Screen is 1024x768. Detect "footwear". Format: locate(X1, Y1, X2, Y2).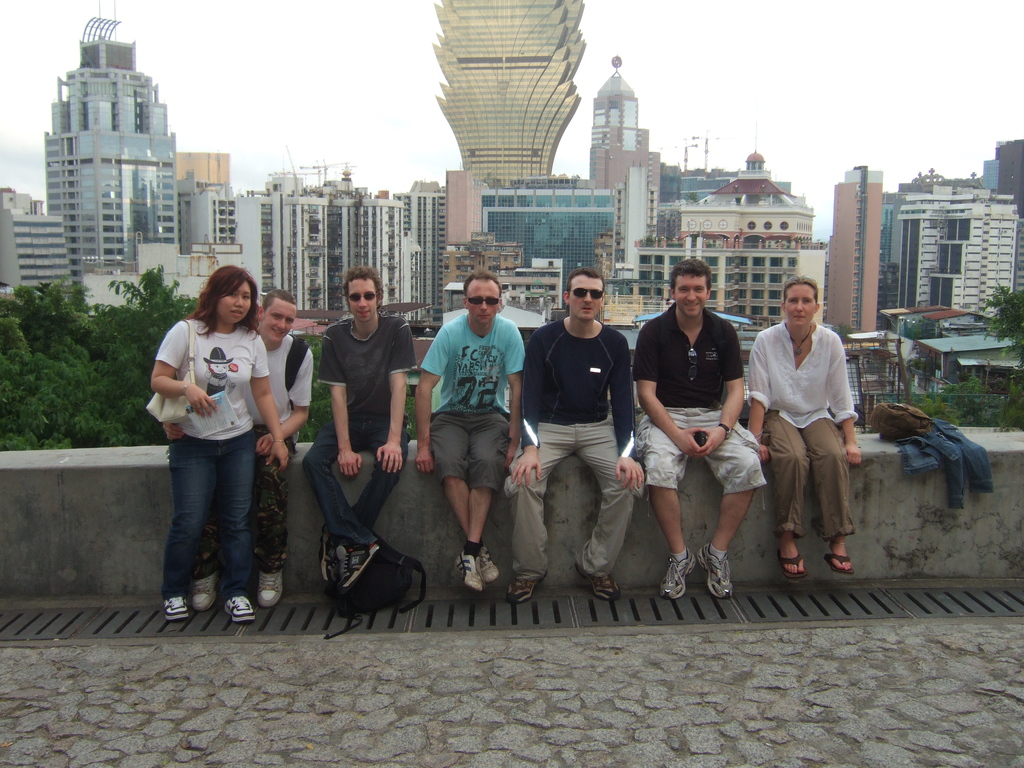
locate(158, 598, 191, 621).
